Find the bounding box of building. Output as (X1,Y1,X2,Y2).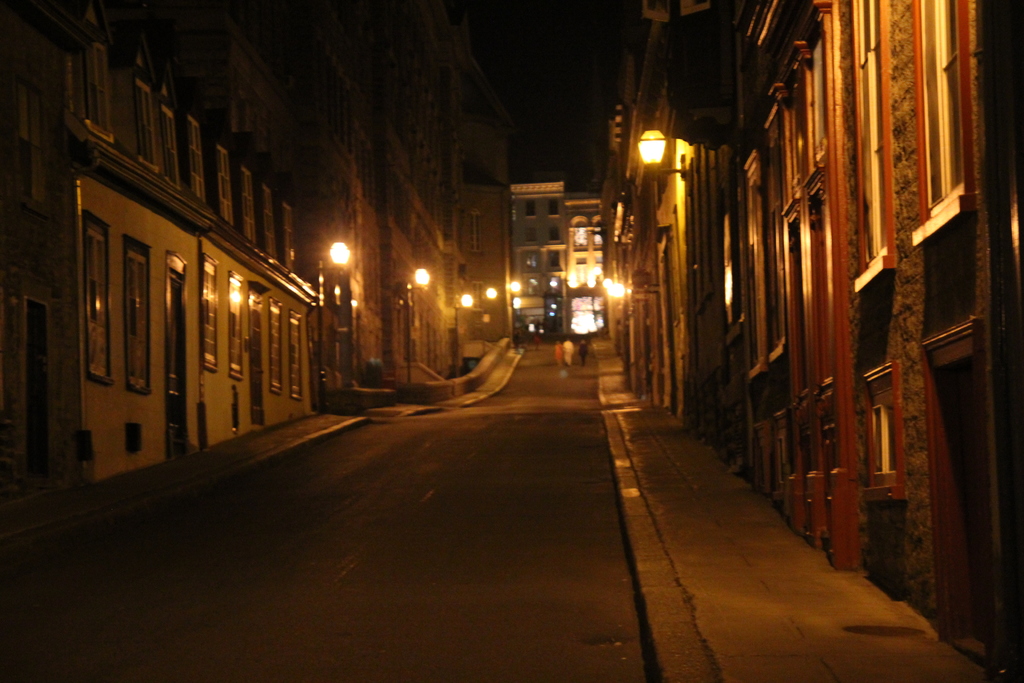
(0,0,597,507).
